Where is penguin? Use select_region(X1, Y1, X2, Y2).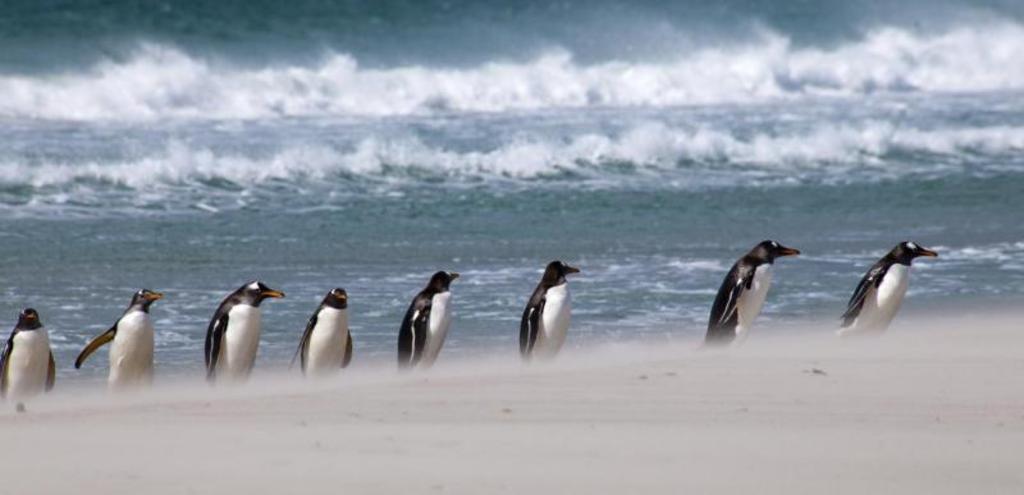
select_region(0, 307, 51, 403).
